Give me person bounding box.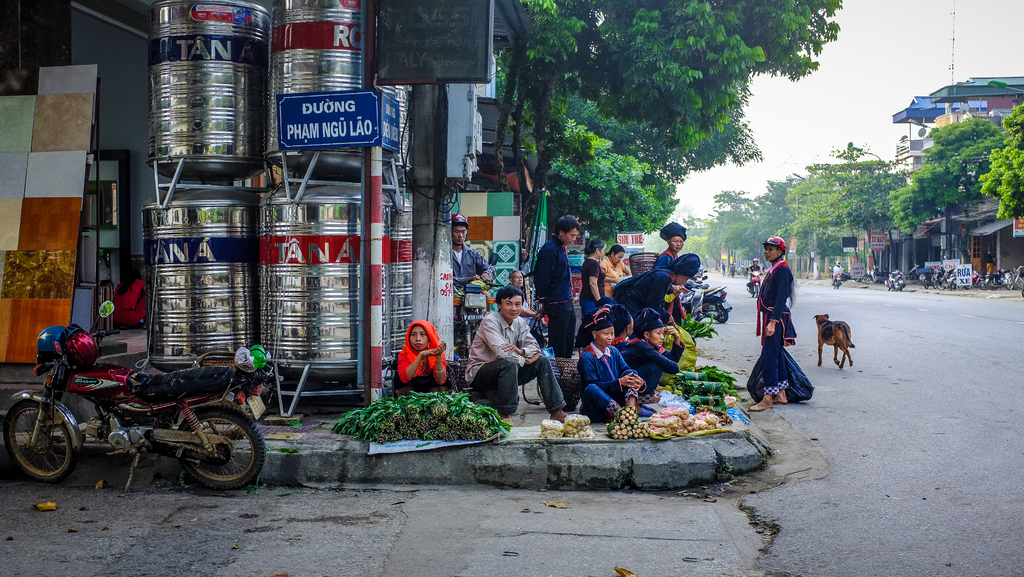
532 218 578 389.
